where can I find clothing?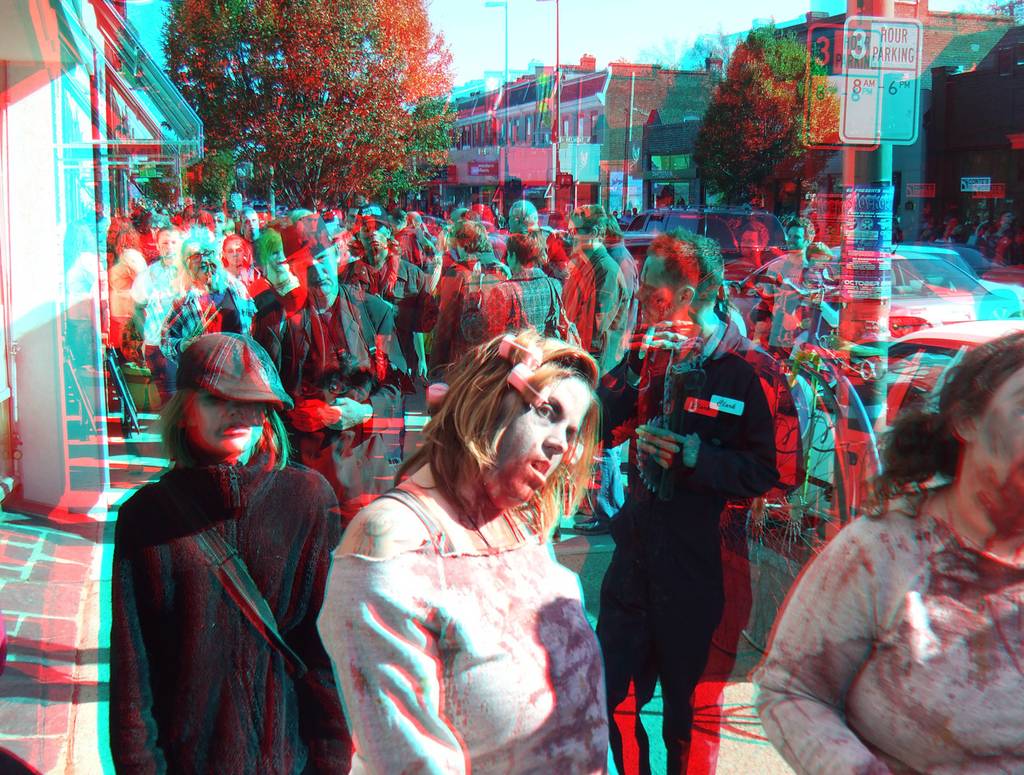
You can find it at BBox(607, 239, 651, 329).
